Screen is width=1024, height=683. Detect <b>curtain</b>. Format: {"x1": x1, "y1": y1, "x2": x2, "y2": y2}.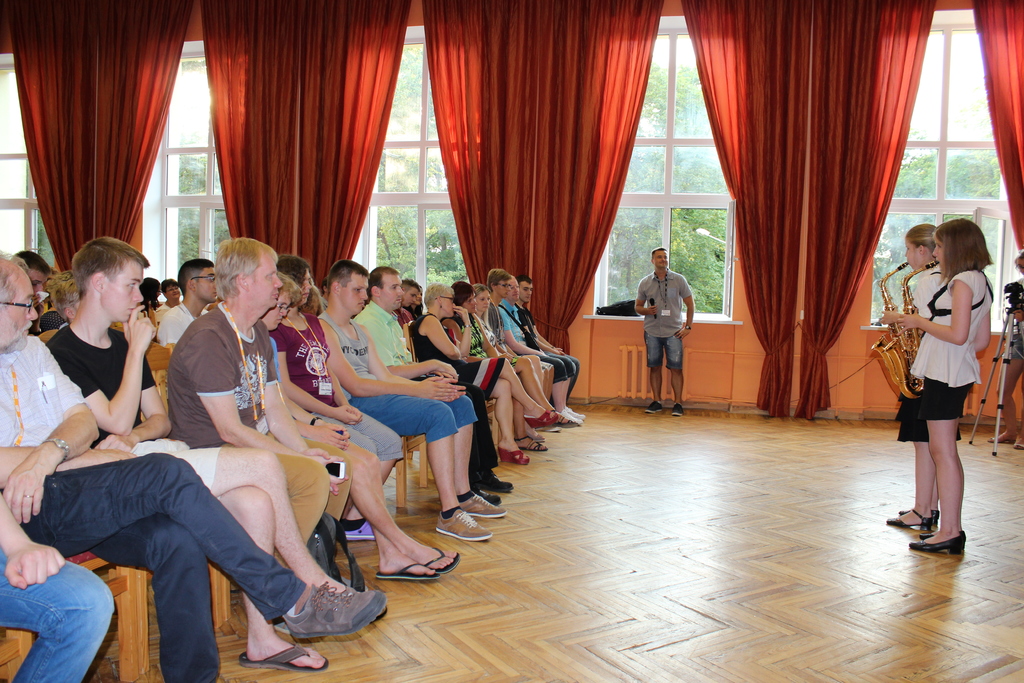
{"x1": 421, "y1": 0, "x2": 661, "y2": 353}.
